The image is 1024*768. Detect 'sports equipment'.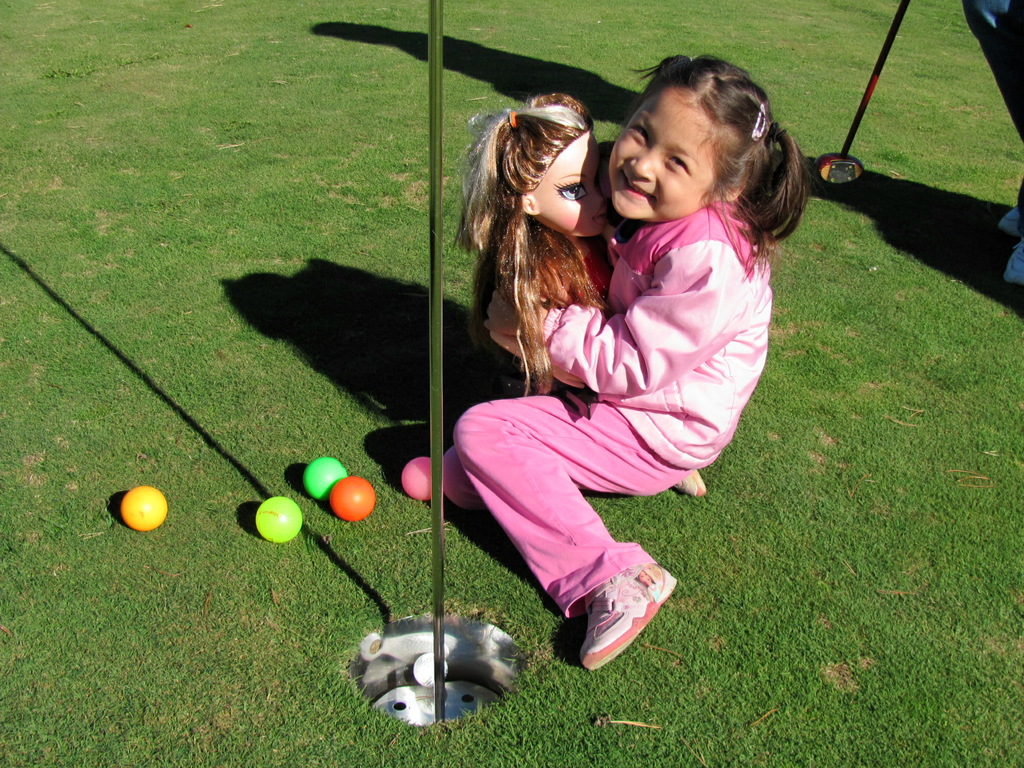
Detection: 300/459/342/500.
